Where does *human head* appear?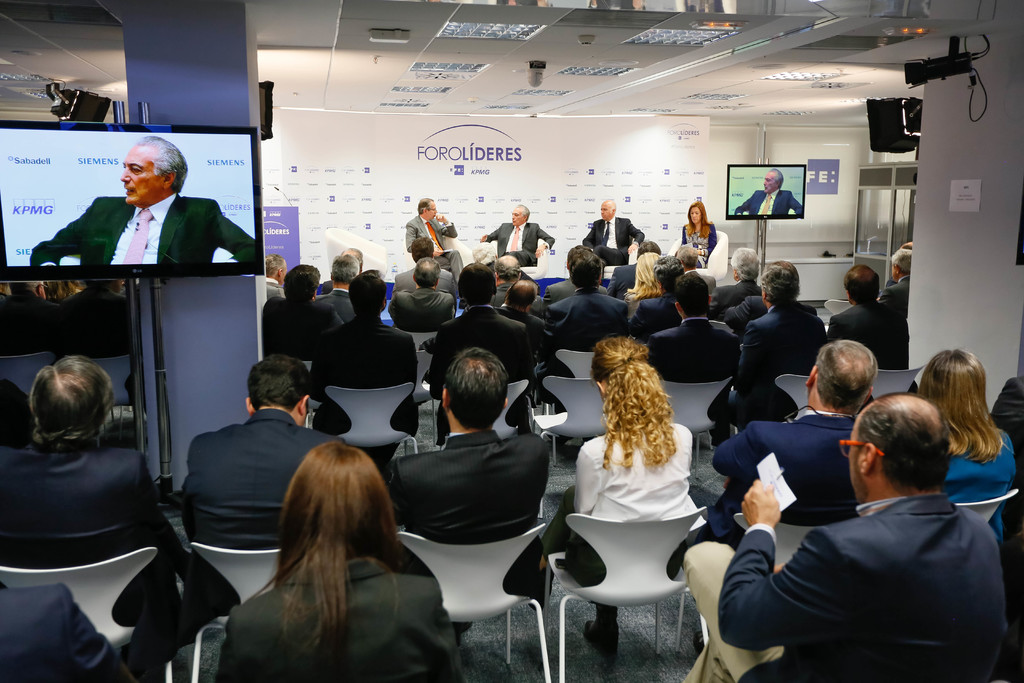
Appears at bbox(262, 251, 287, 286).
